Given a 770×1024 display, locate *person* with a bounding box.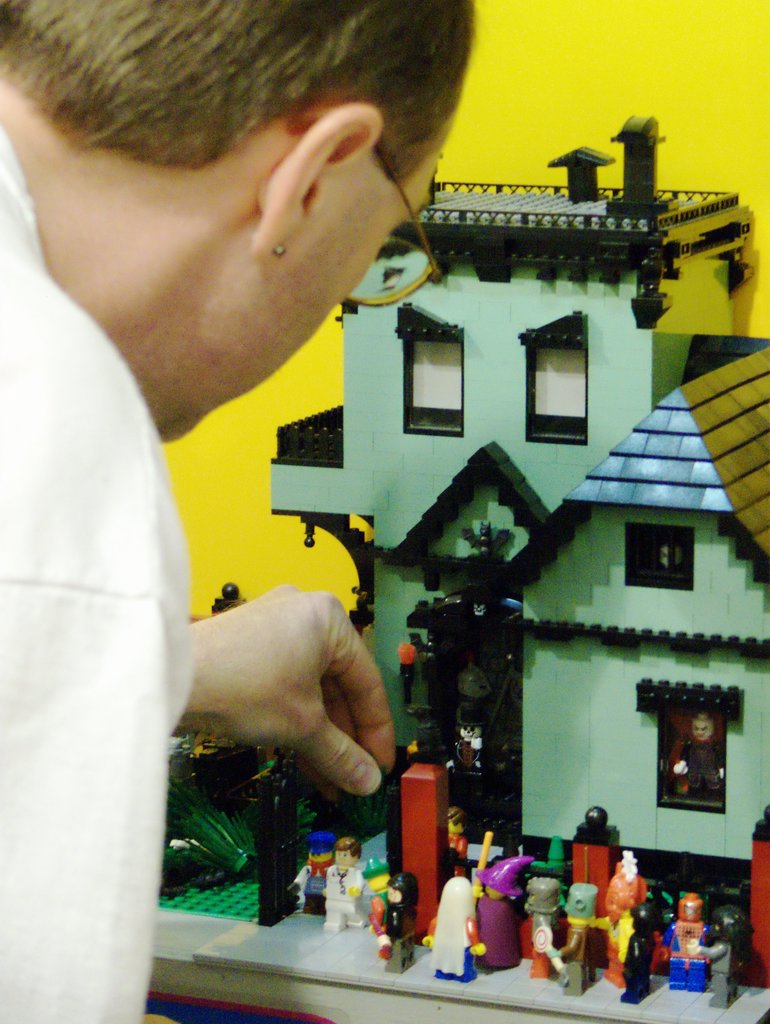
Located: [684, 904, 755, 1009].
